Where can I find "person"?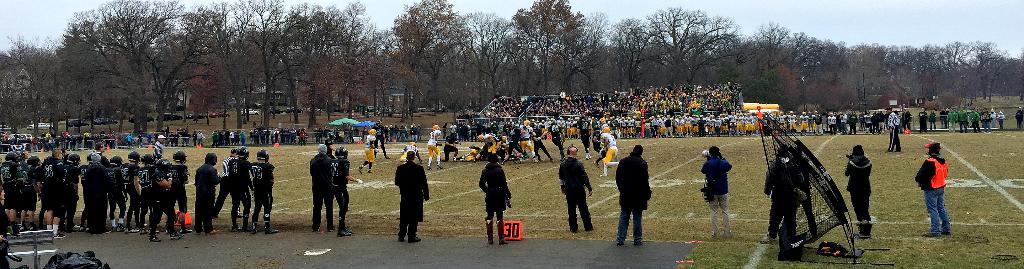
You can find it at crop(703, 148, 733, 234).
